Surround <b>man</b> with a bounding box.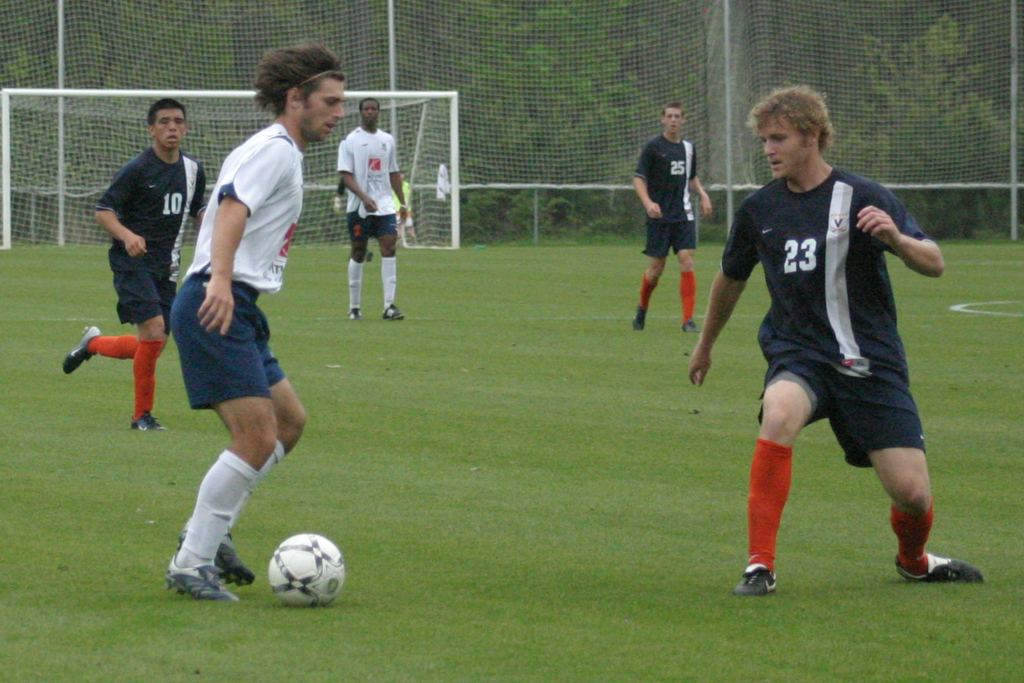
(688, 83, 988, 605).
